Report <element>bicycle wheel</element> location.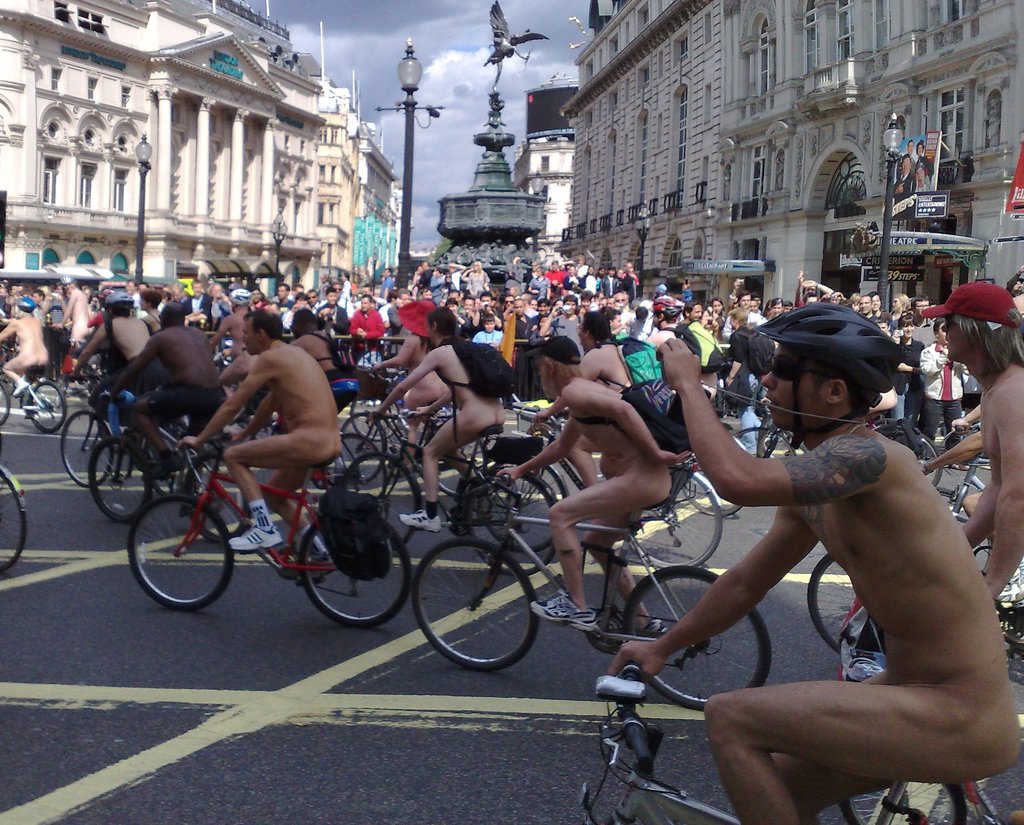
Report: locate(807, 552, 856, 652).
